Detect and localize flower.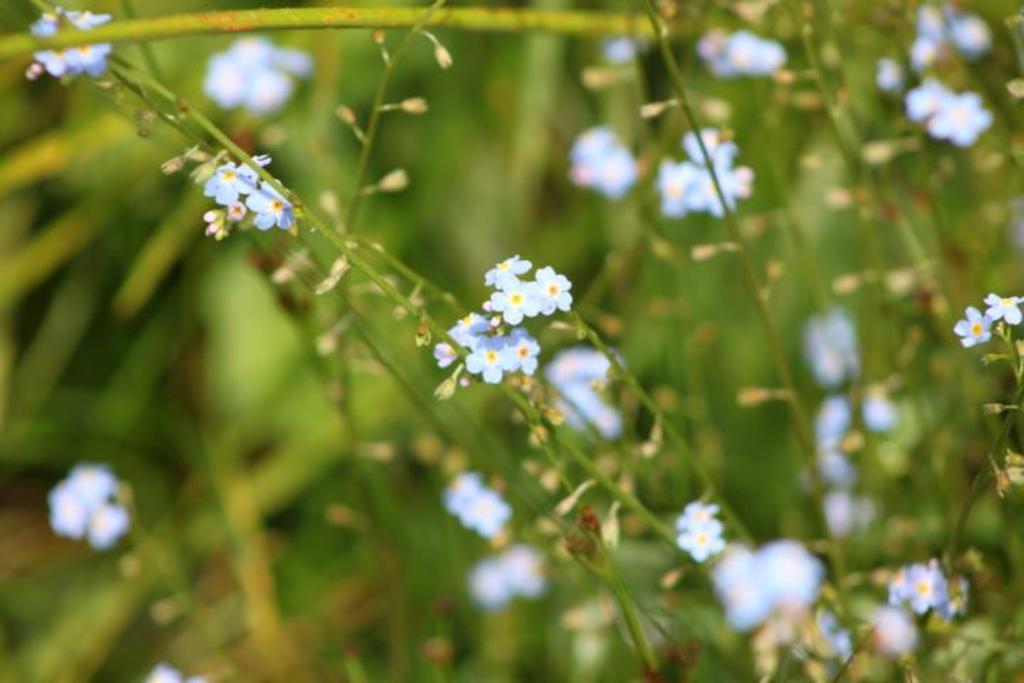
Localized at {"left": 277, "top": 40, "right": 316, "bottom": 78}.
